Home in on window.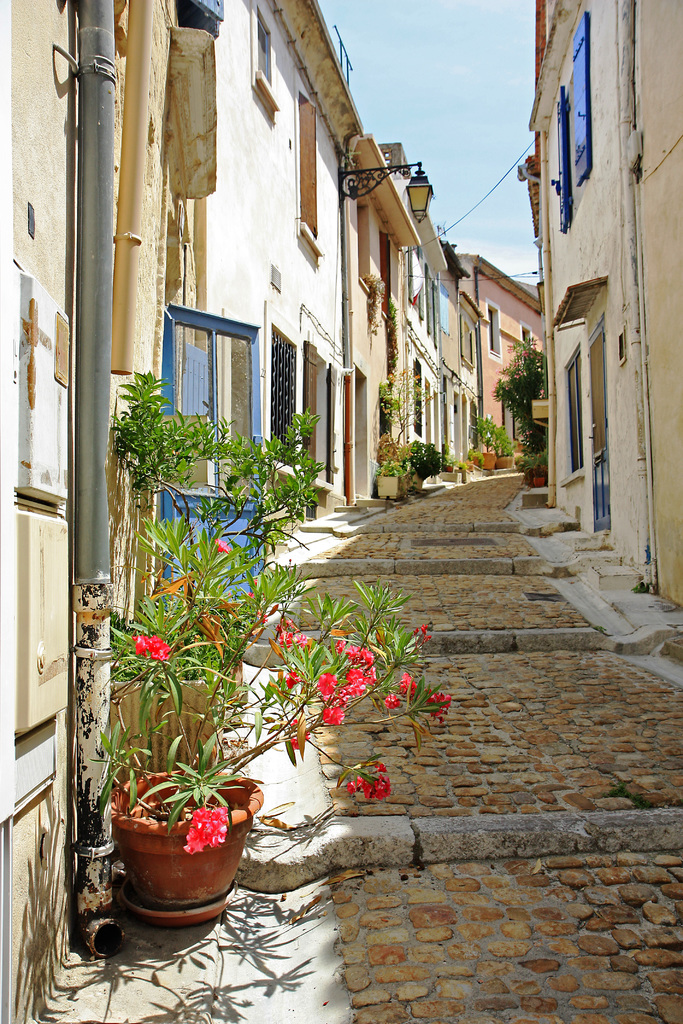
Homed in at (left=564, top=346, right=588, bottom=475).
